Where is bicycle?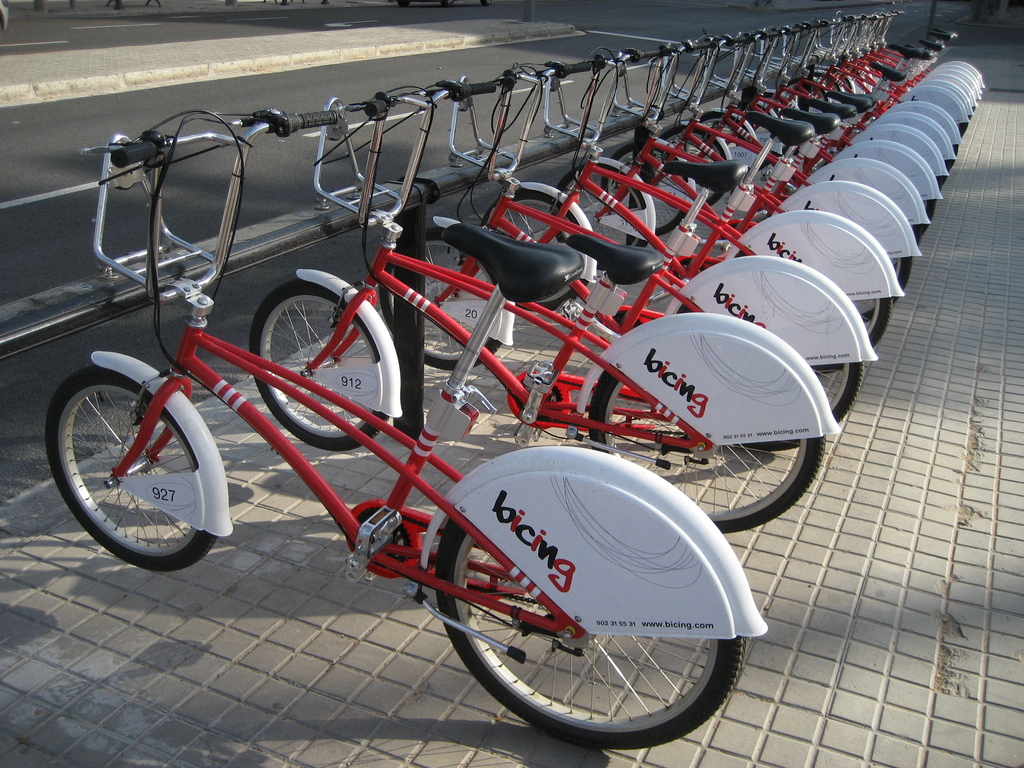
box=[39, 105, 768, 747].
